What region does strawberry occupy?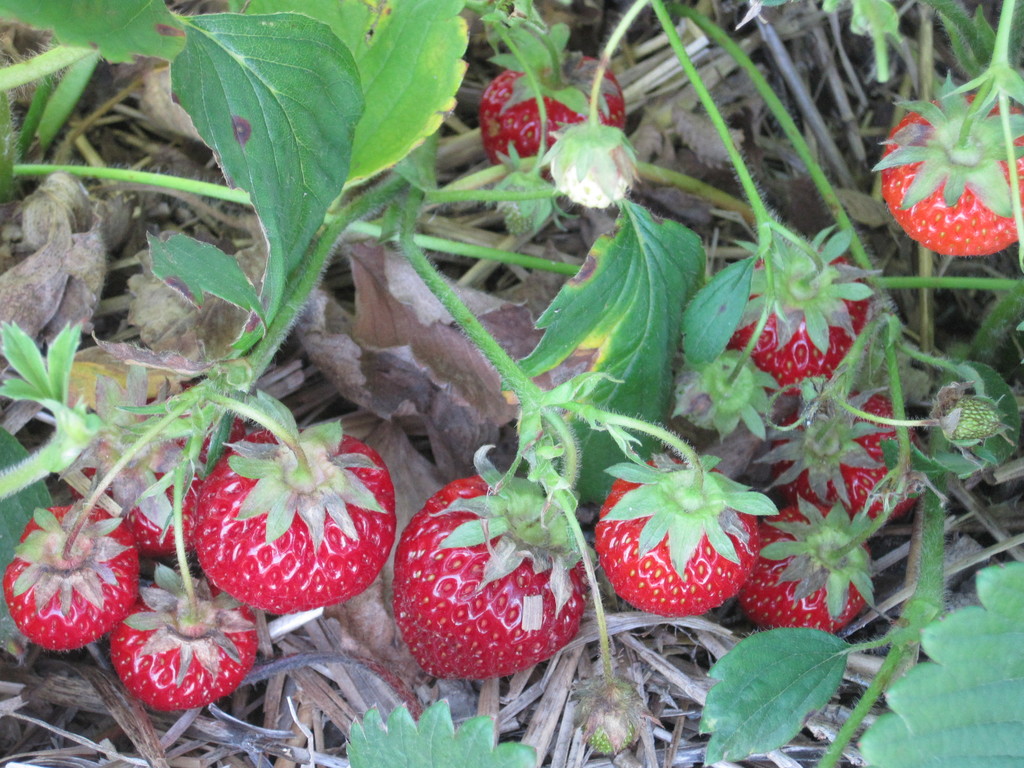
807 400 934 535.
